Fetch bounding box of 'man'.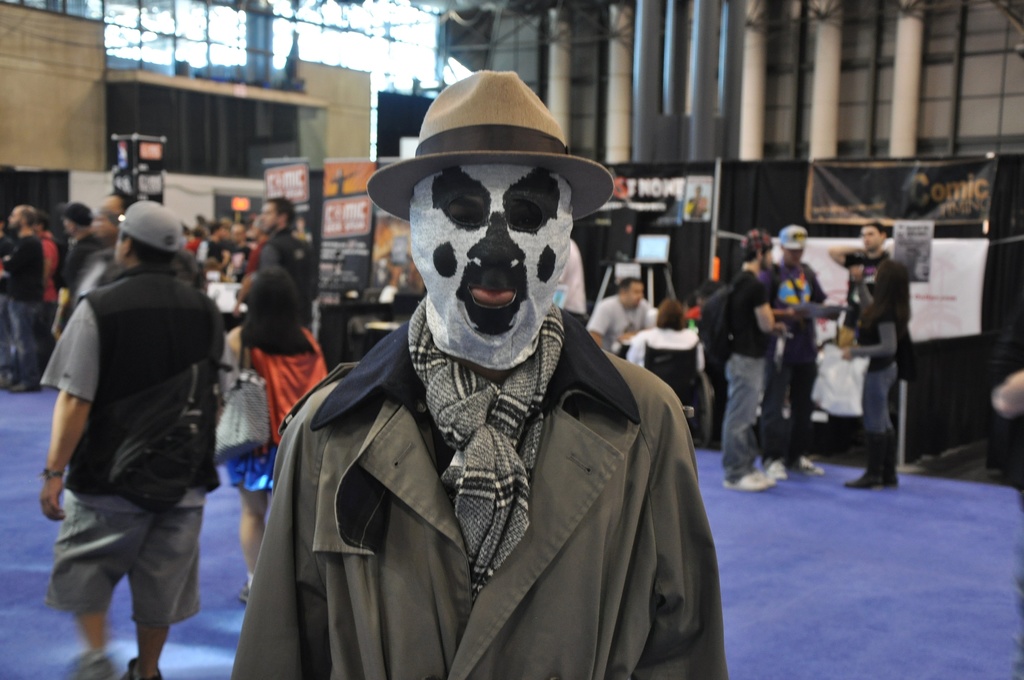
Bbox: [590, 273, 653, 354].
